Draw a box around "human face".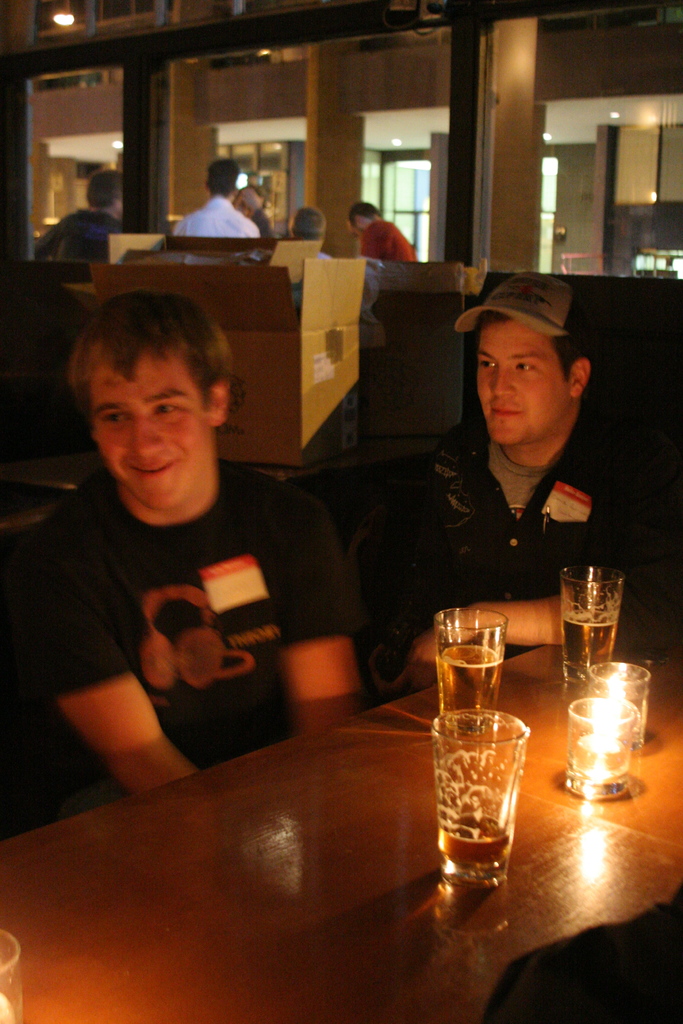
l=86, t=364, r=211, b=512.
